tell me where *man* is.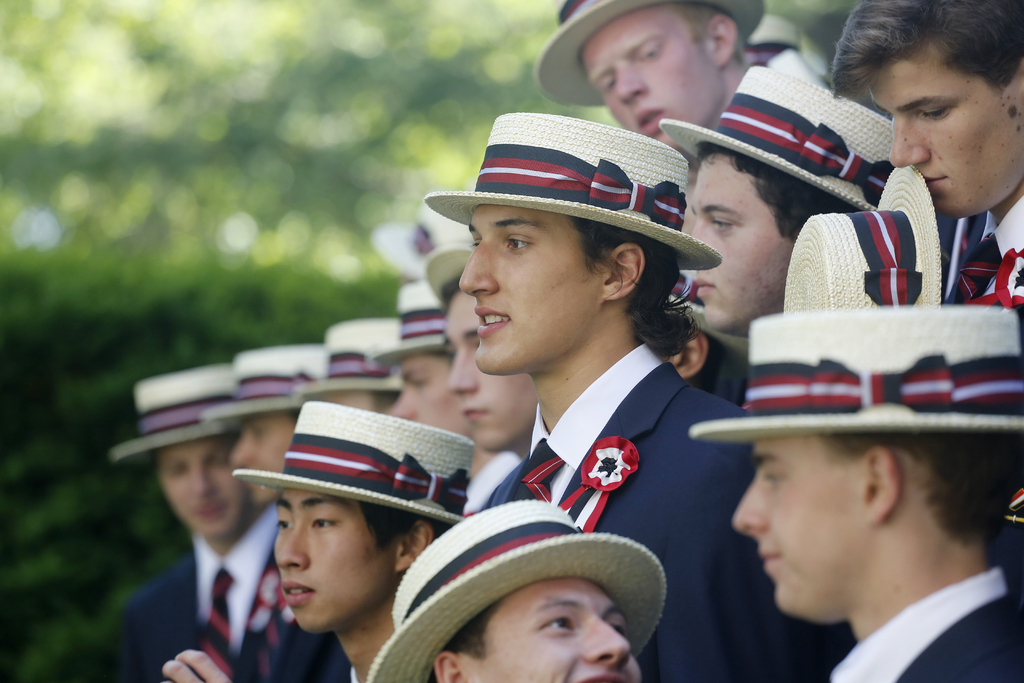
*man* is at (left=360, top=493, right=672, bottom=682).
